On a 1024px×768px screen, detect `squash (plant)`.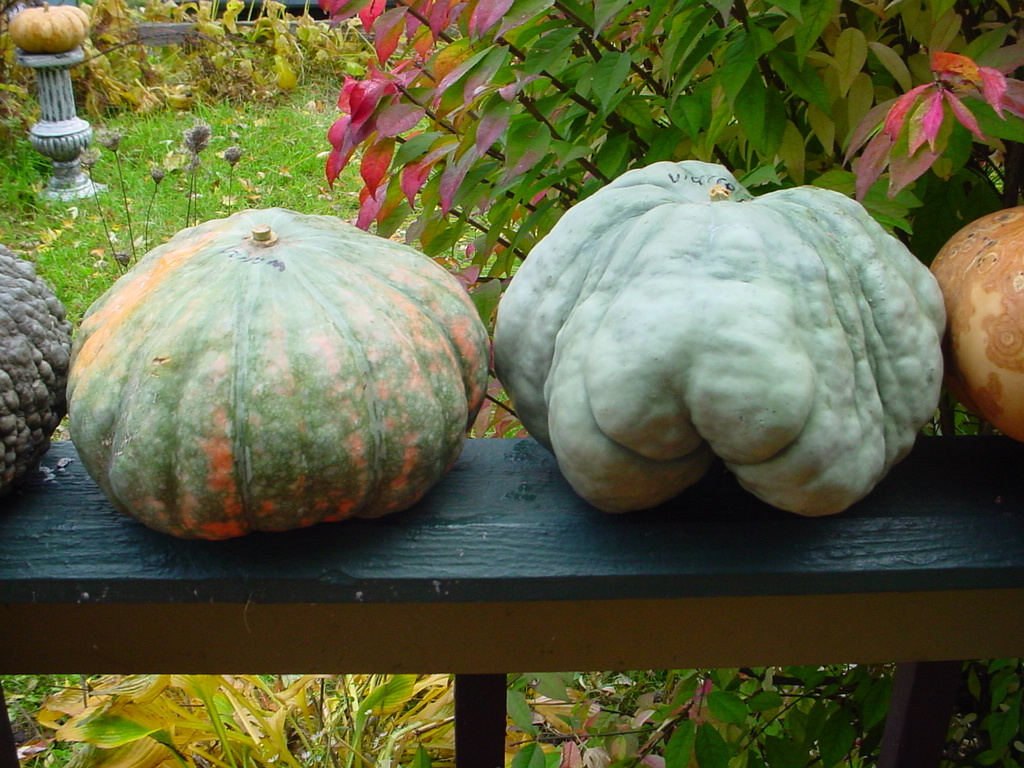
pyautogui.locateOnScreen(484, 156, 950, 517).
